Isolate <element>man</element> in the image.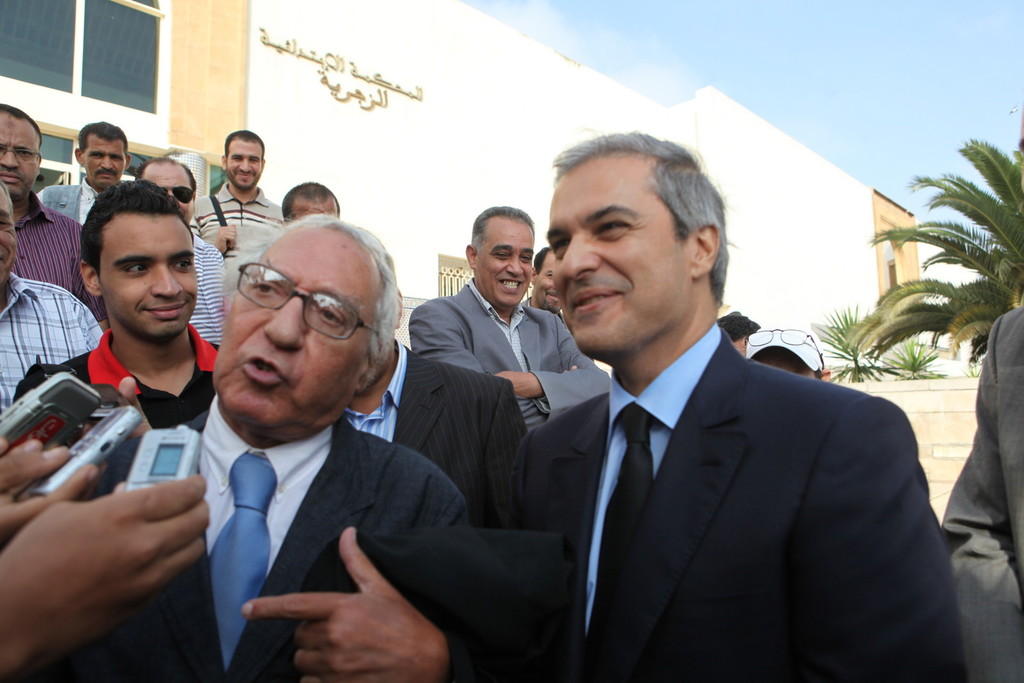
Isolated region: 280,174,339,223.
